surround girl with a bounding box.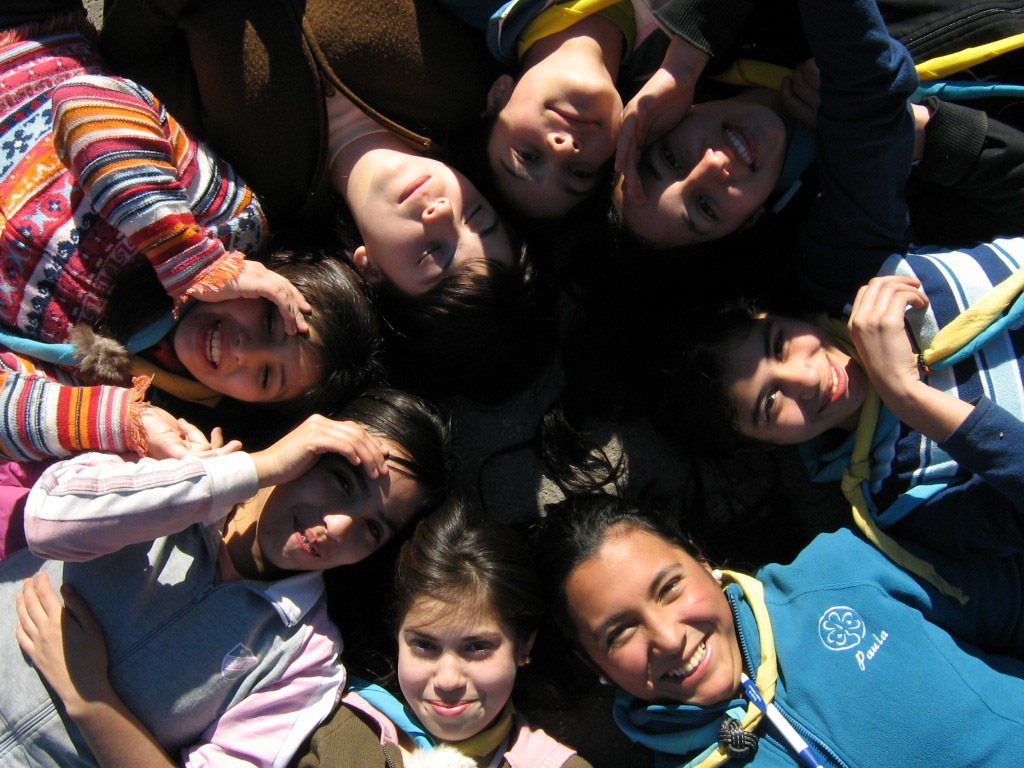
locate(530, 420, 1023, 767).
